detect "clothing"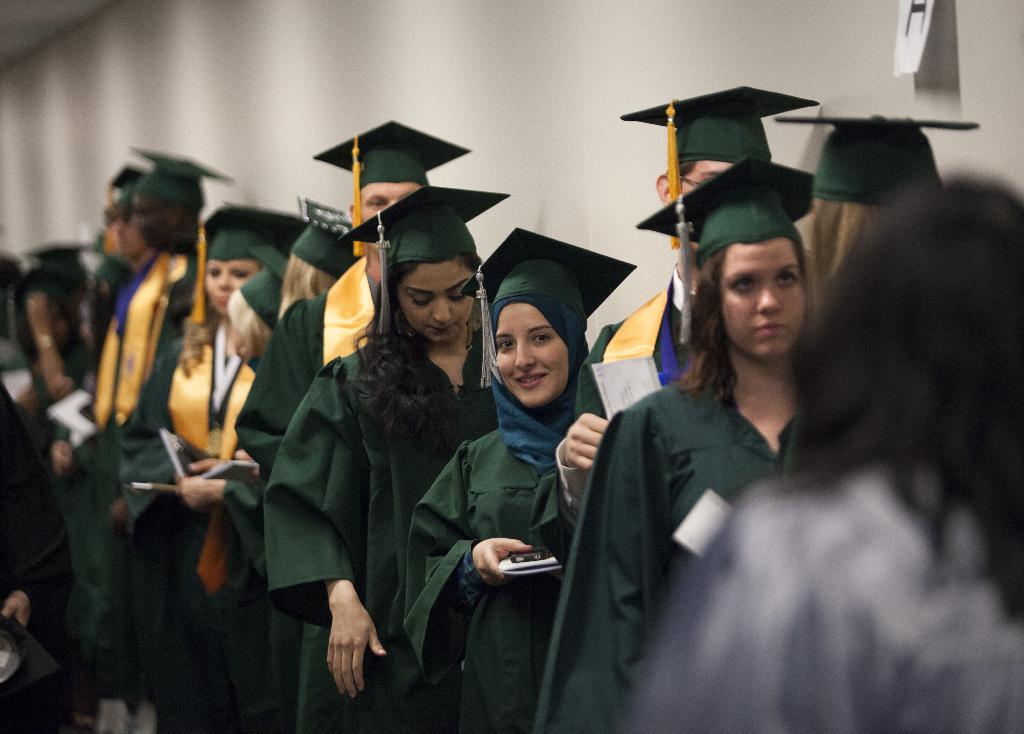
<box>232,244,312,355</box>
